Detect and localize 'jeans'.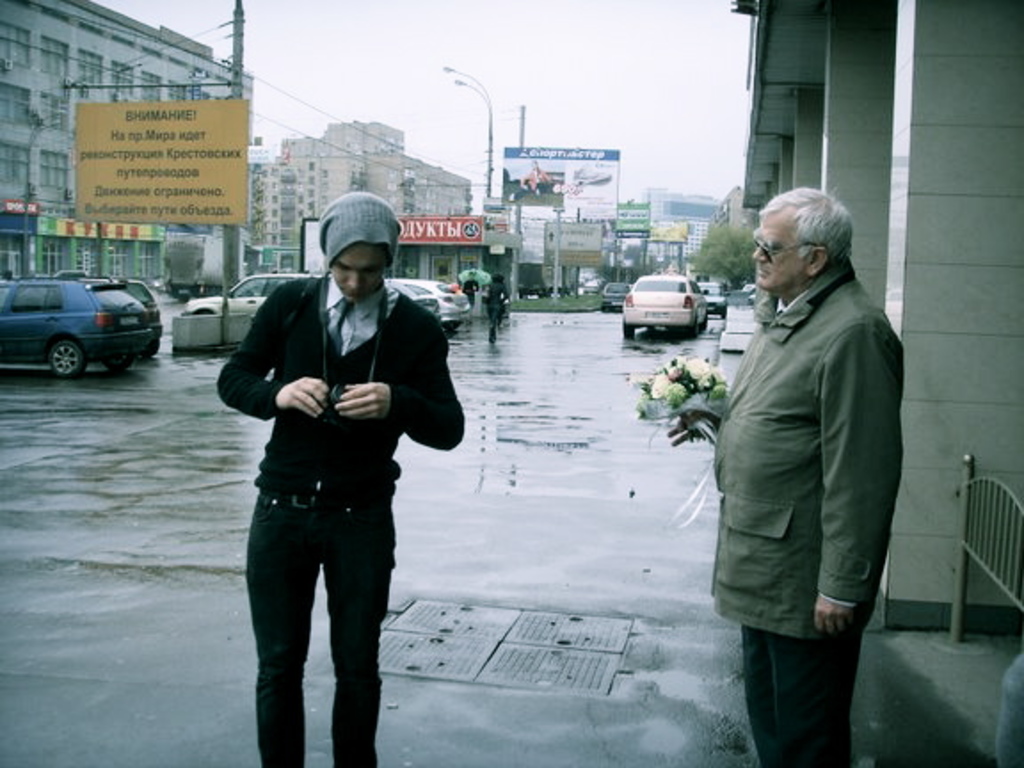
Localized at [231, 478, 405, 754].
